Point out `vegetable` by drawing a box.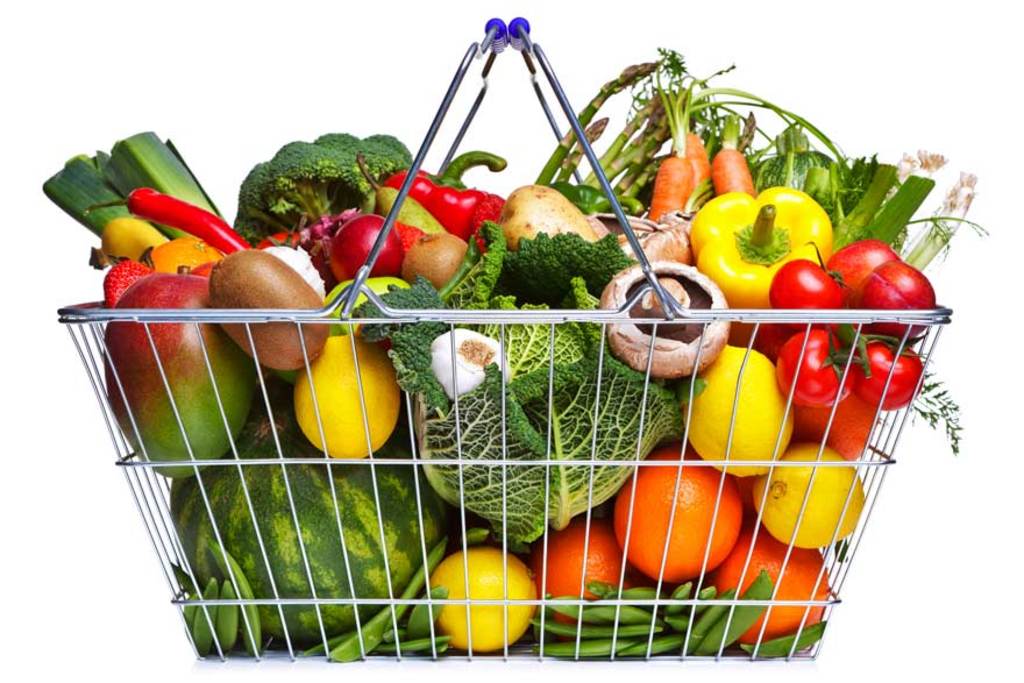
106:127:233:236.
